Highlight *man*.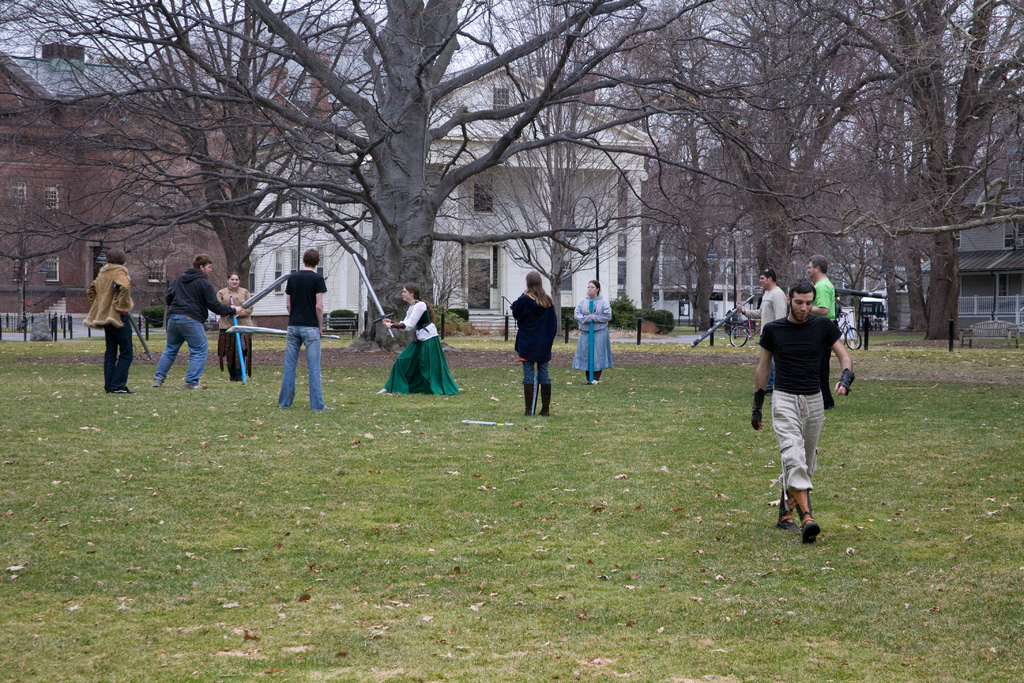
Highlighted region: BBox(735, 265, 792, 394).
